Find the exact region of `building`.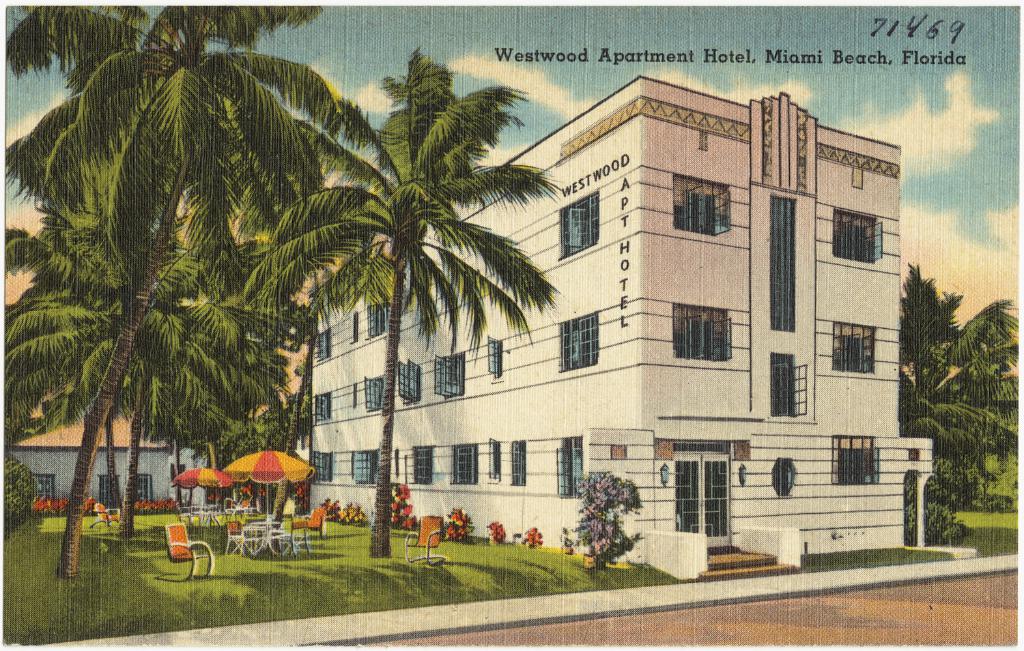
Exact region: rect(5, 445, 208, 512).
